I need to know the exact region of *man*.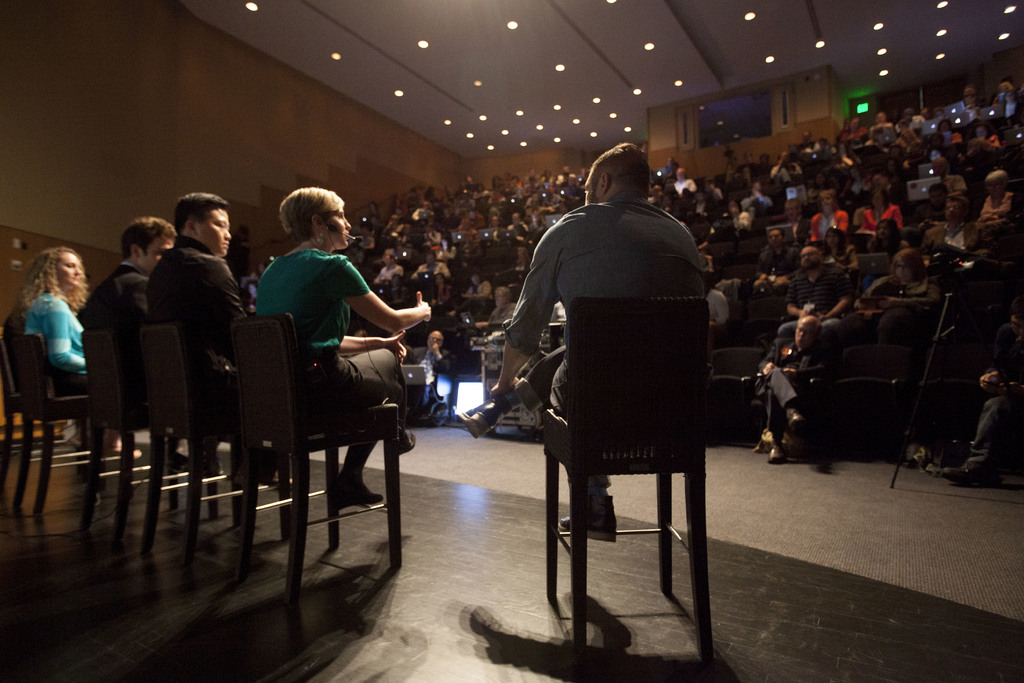
Region: box=[753, 315, 828, 465].
